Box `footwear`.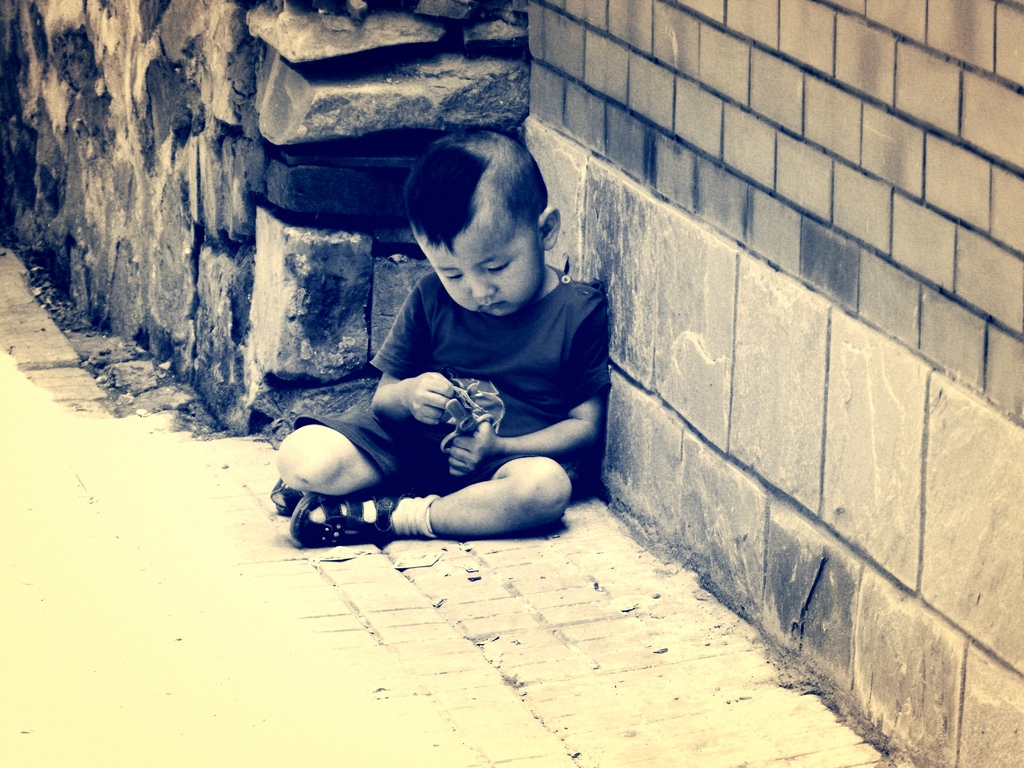
select_region(270, 475, 310, 513).
